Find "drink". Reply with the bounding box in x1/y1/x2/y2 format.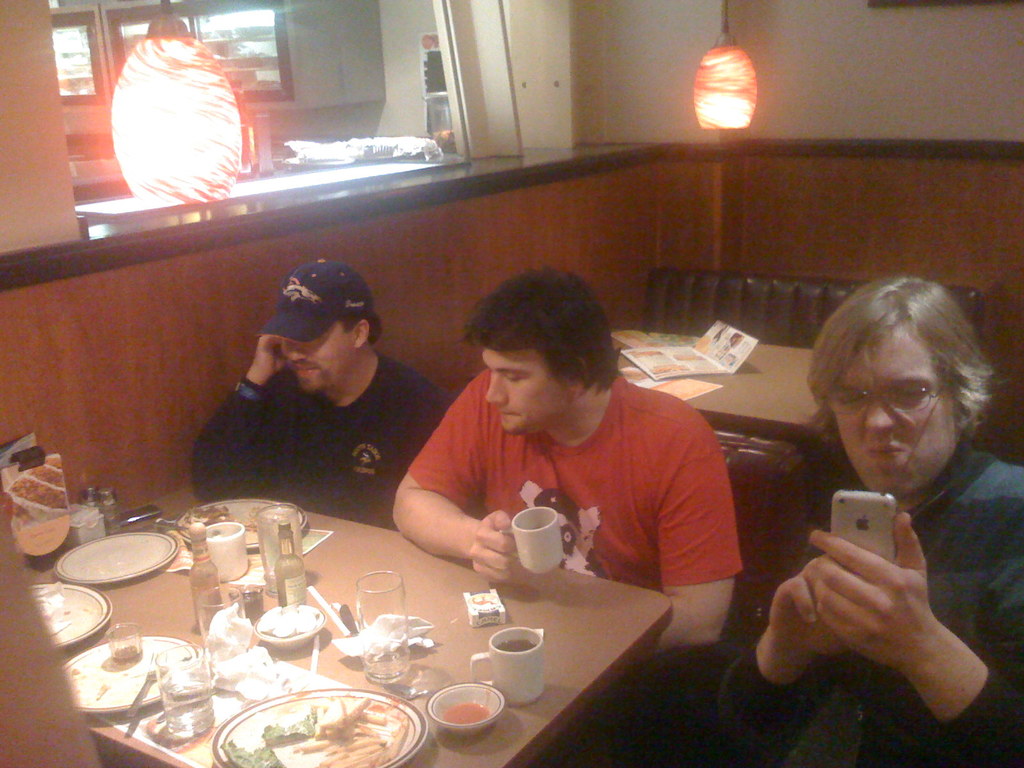
364/651/410/679.
